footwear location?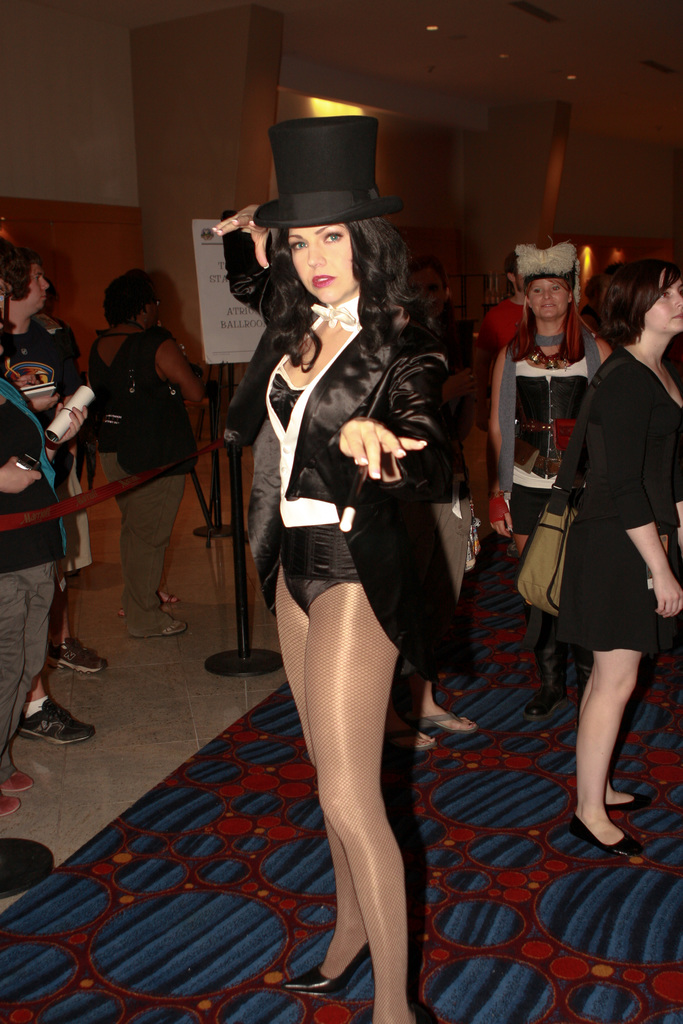
select_region(279, 942, 370, 1000)
